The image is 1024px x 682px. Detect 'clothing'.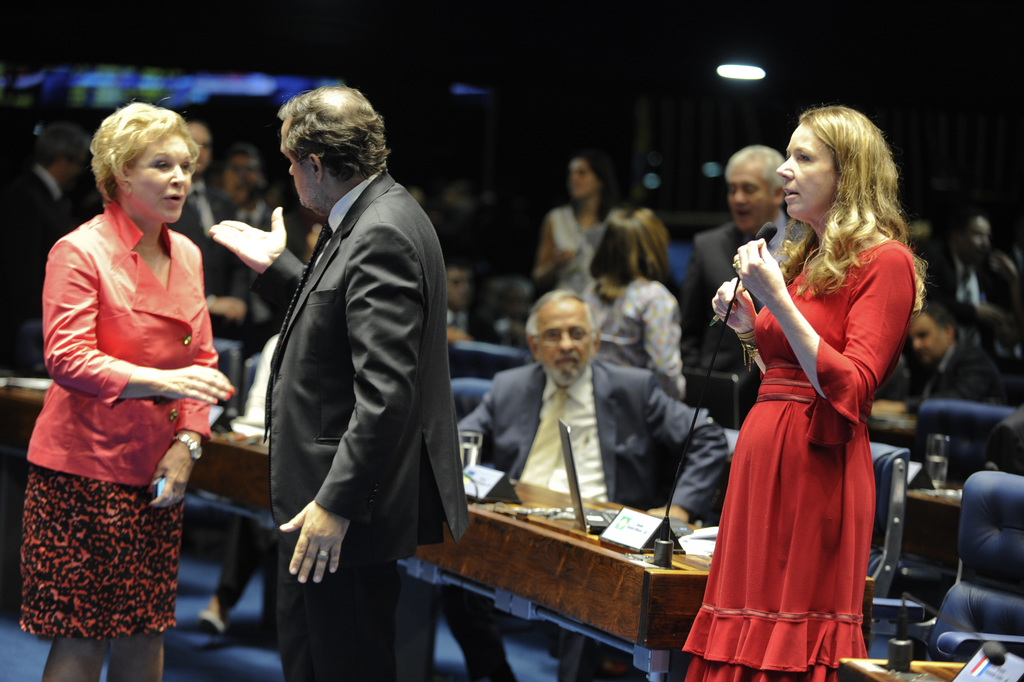
Detection: left=260, top=163, right=473, bottom=681.
